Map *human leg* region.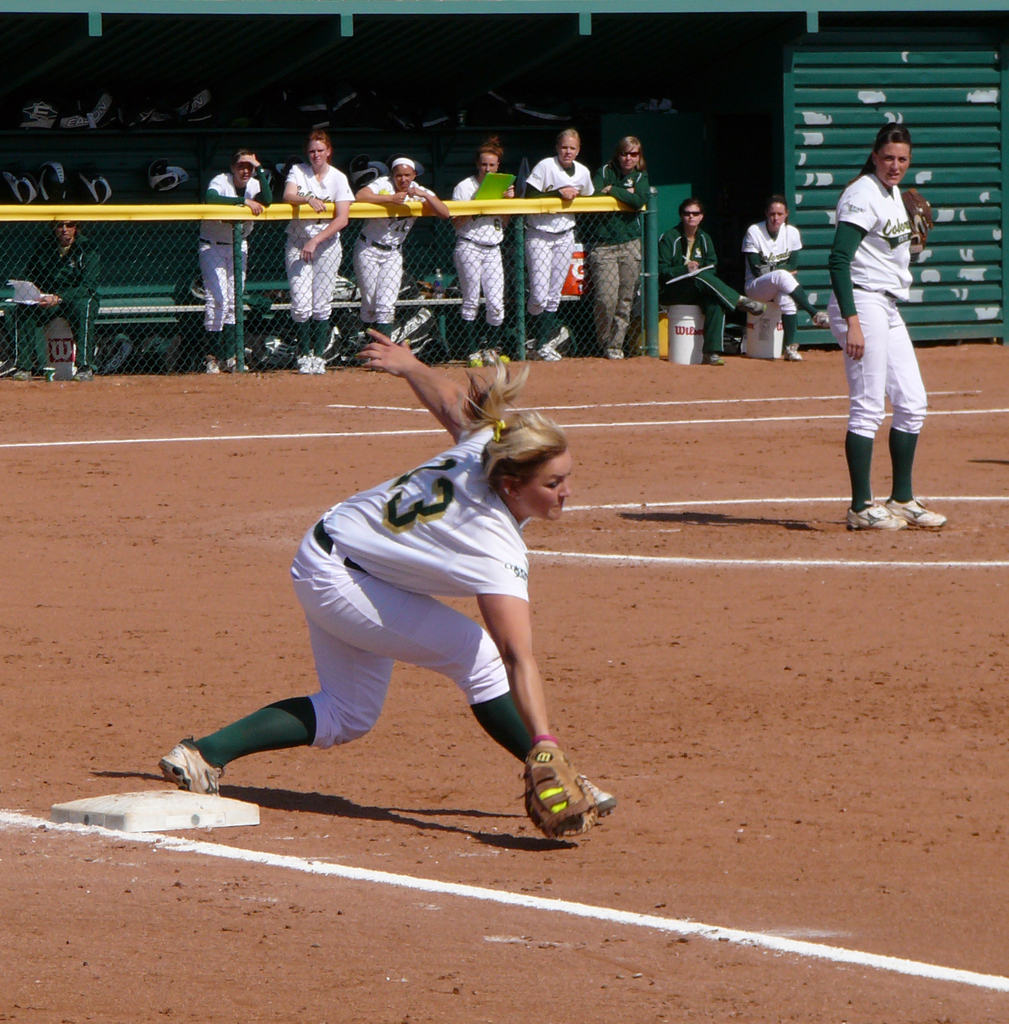
Mapped to 592,239,623,352.
